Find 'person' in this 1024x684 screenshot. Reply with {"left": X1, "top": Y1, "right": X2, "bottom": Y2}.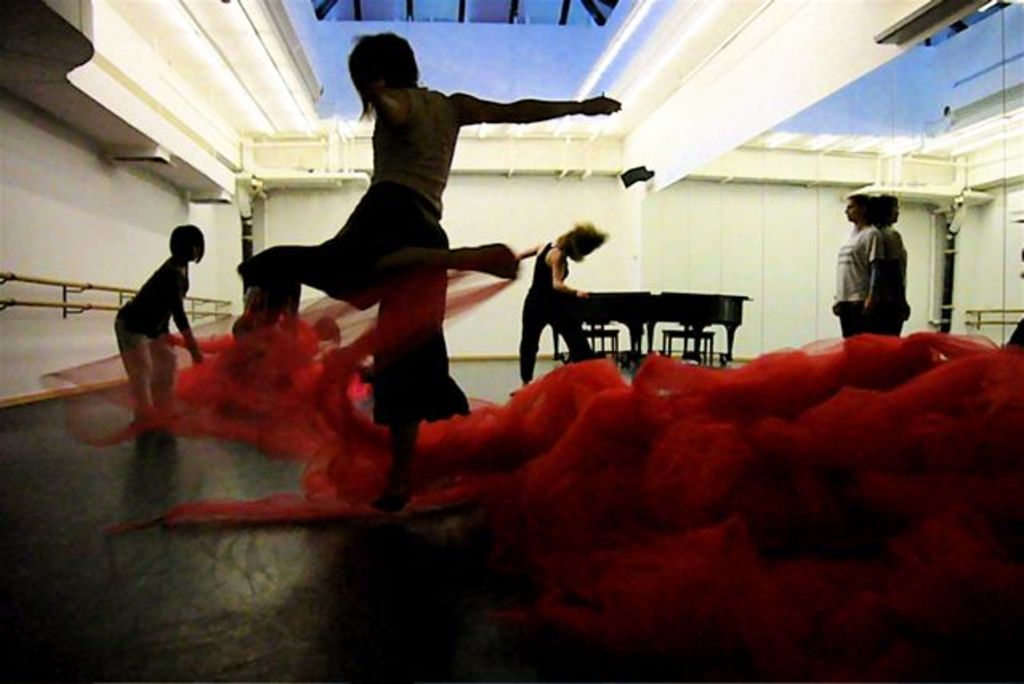
{"left": 514, "top": 223, "right": 607, "bottom": 384}.
